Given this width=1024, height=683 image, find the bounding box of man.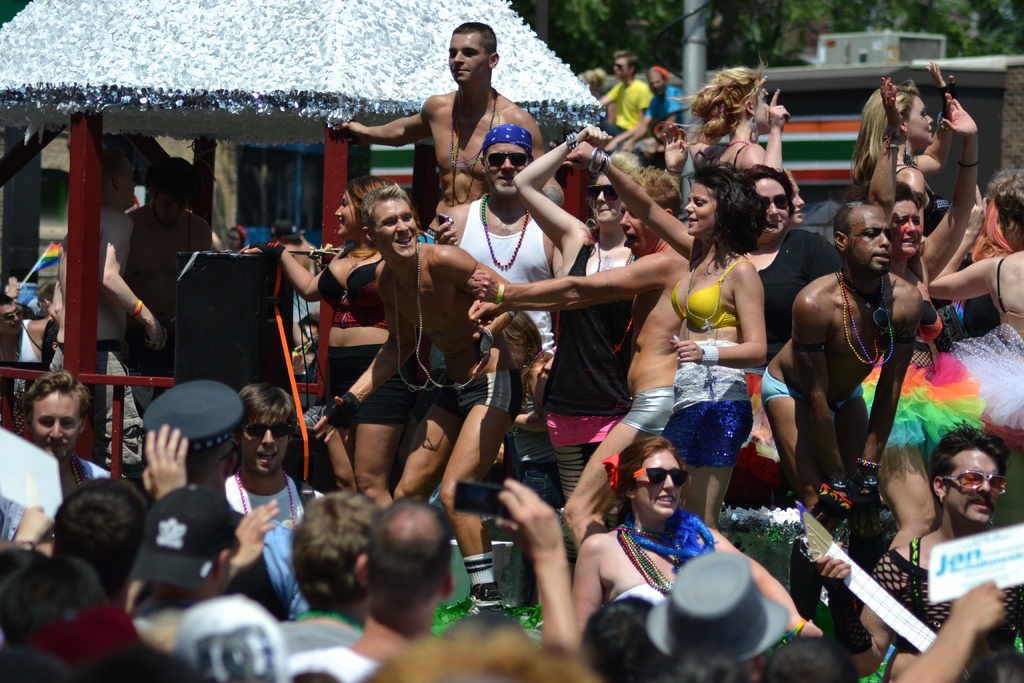
<region>0, 297, 54, 397</region>.
